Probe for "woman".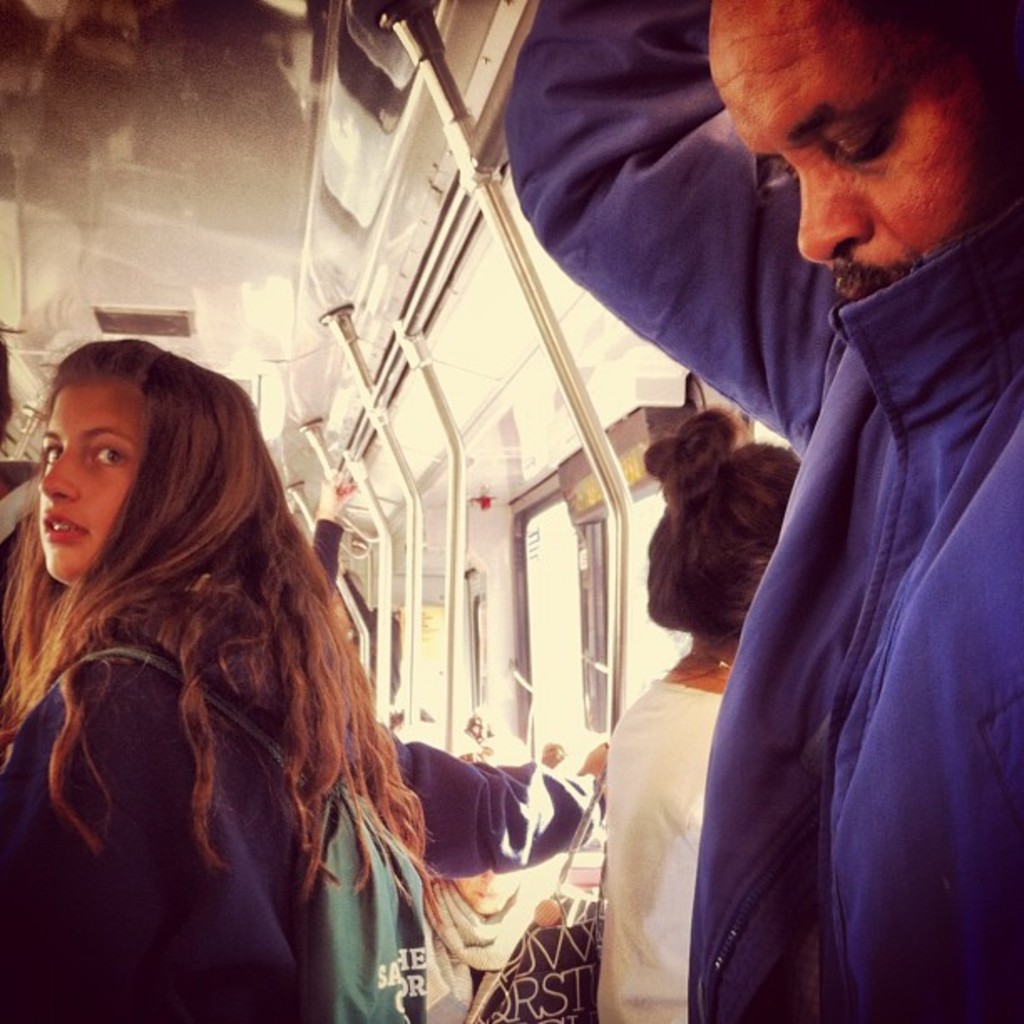
Probe result: l=2, t=301, r=455, b=994.
